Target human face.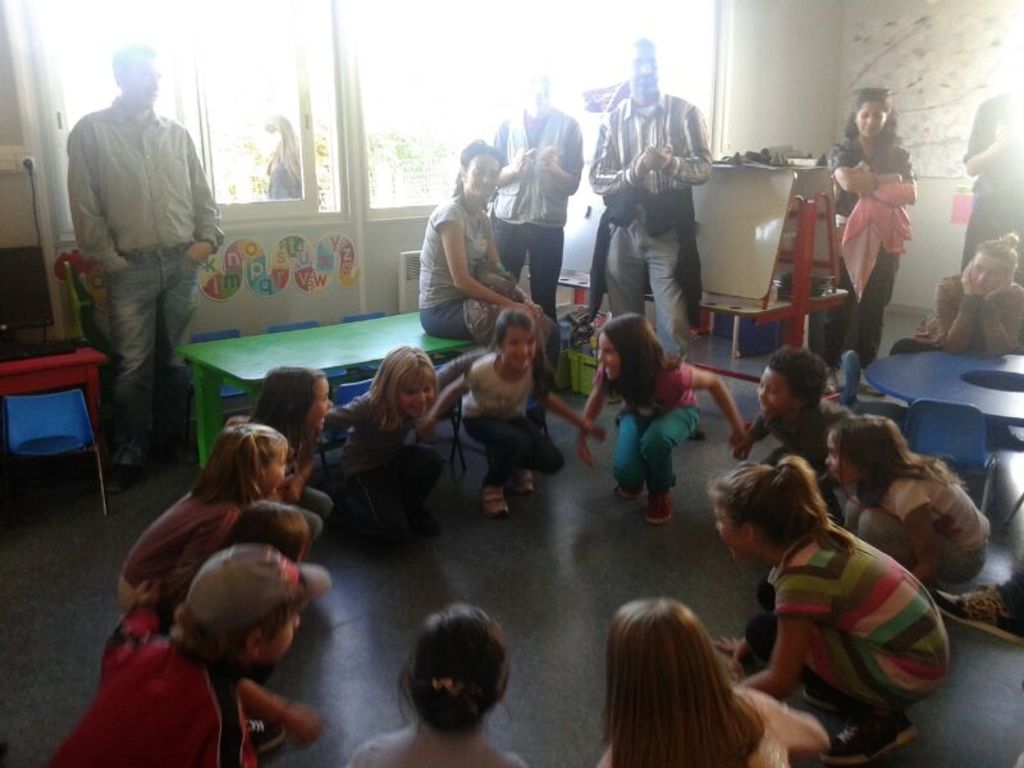
Target region: 635/55/658/90.
